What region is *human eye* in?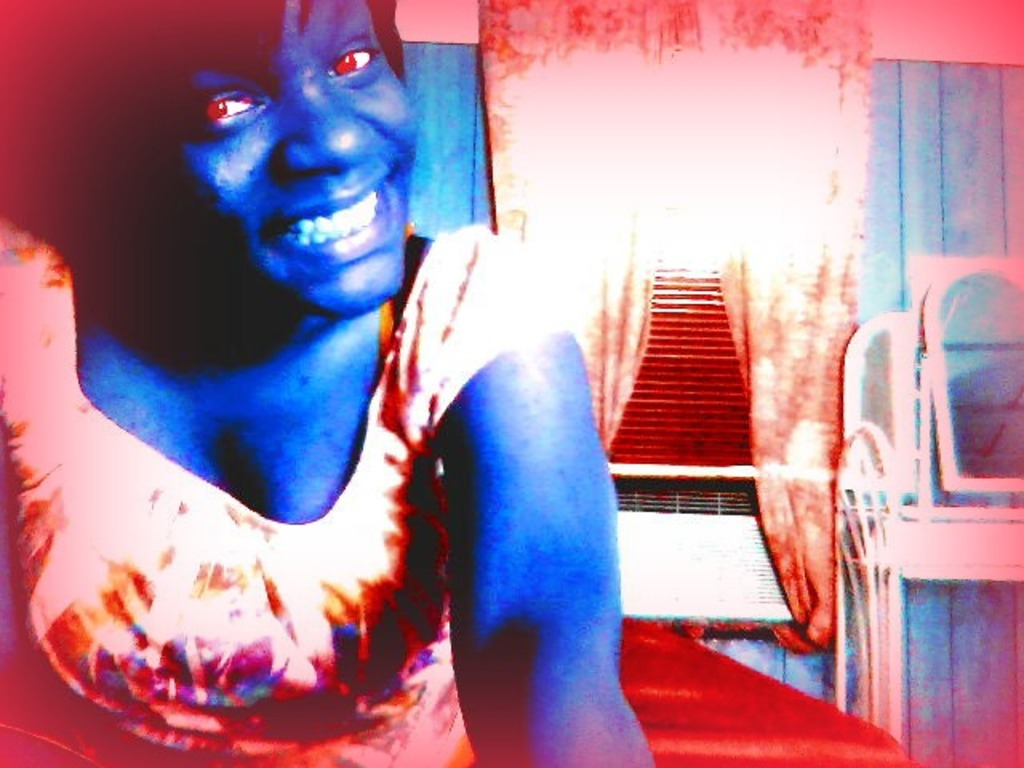
locate(190, 85, 262, 120).
